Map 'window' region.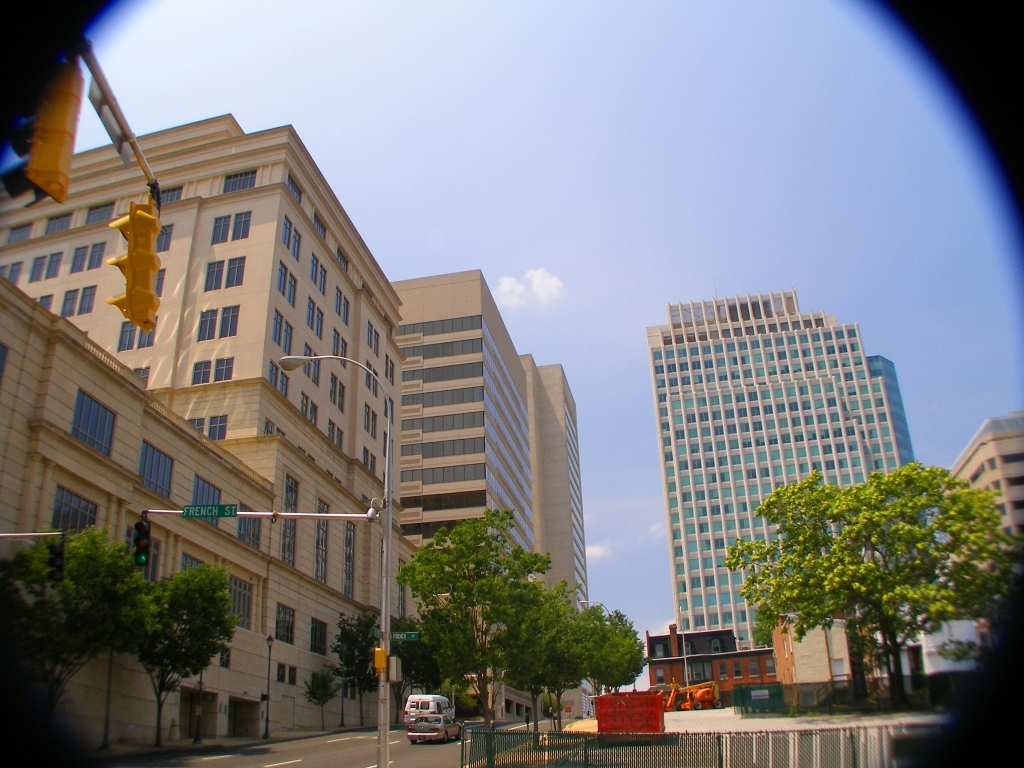
Mapped to l=33, t=294, r=50, b=310.
